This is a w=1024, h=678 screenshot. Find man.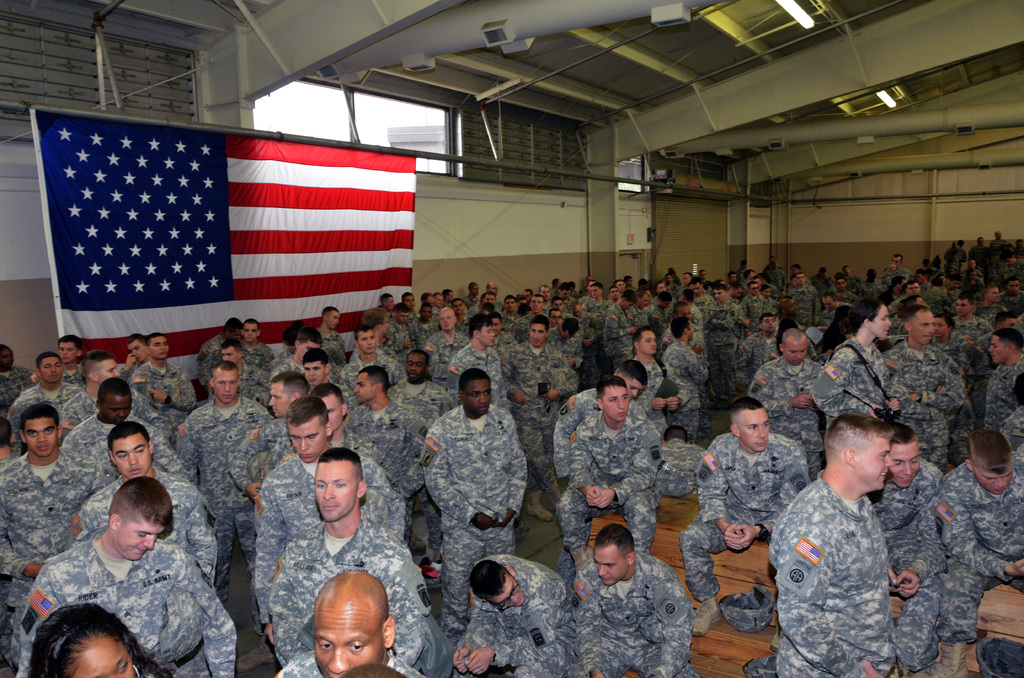
Bounding box: (362, 307, 401, 357).
